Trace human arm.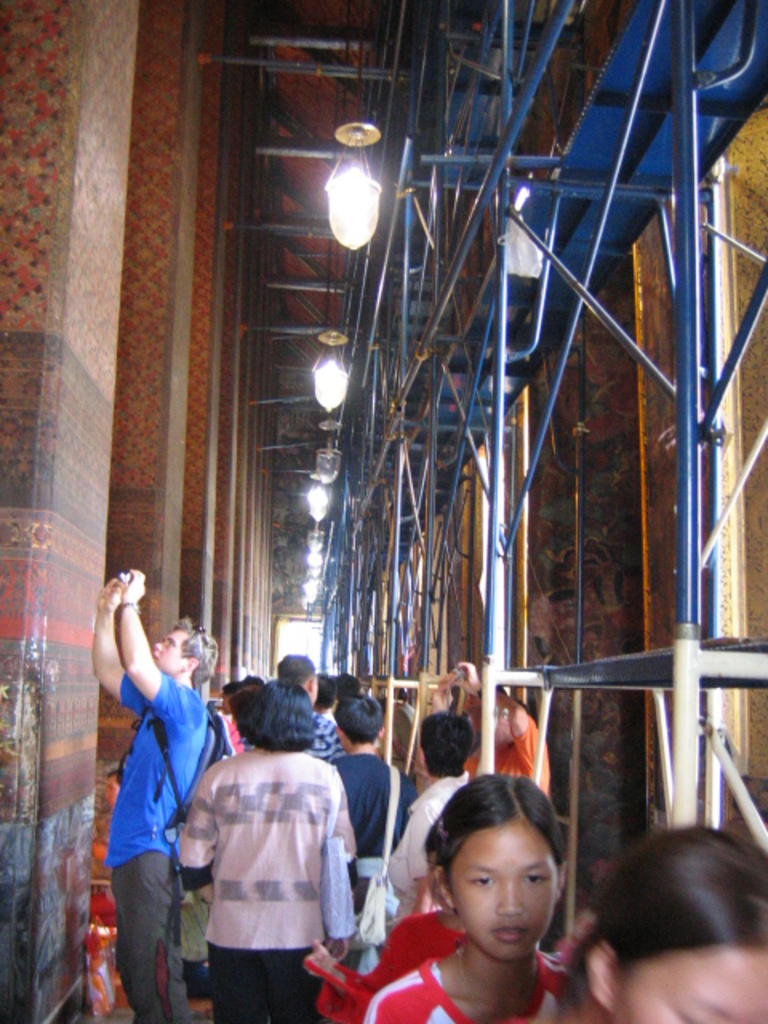
Traced to [403, 798, 448, 909].
